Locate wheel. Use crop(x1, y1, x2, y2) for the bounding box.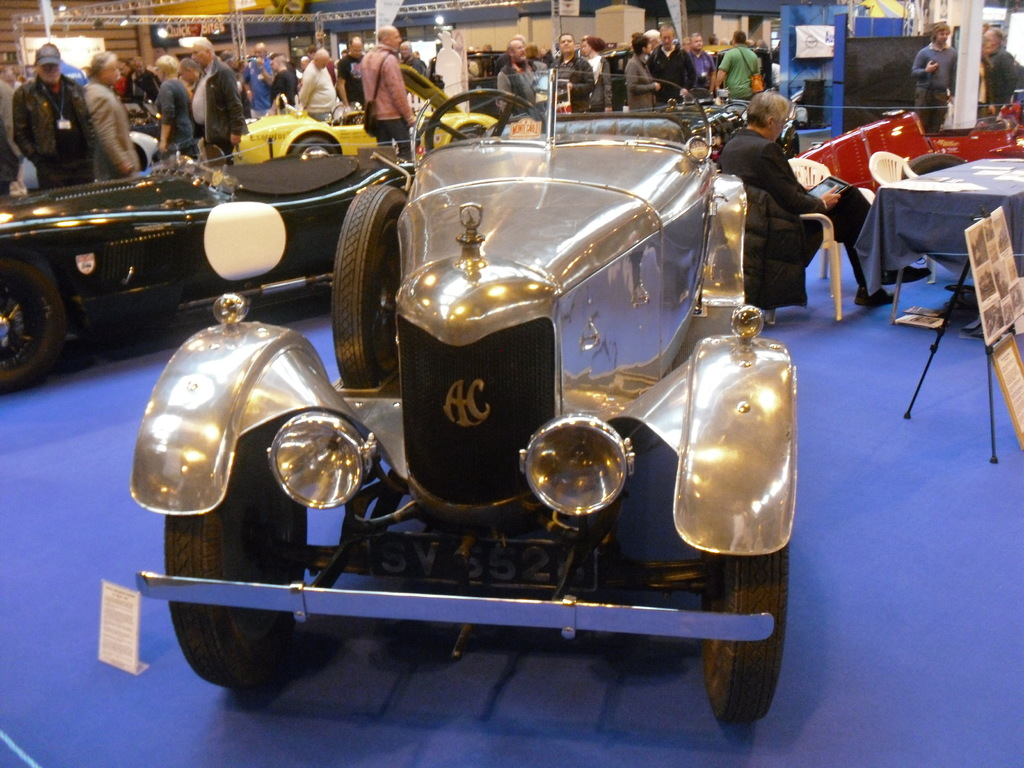
crop(706, 542, 800, 733).
